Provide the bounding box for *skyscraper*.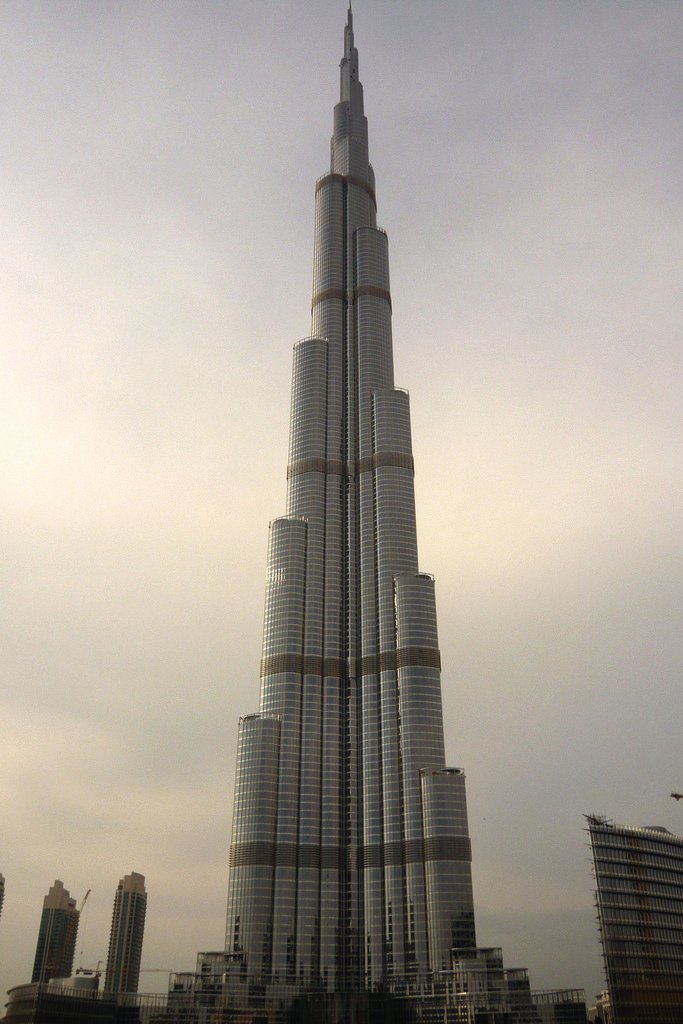
(x1=97, y1=870, x2=168, y2=1023).
